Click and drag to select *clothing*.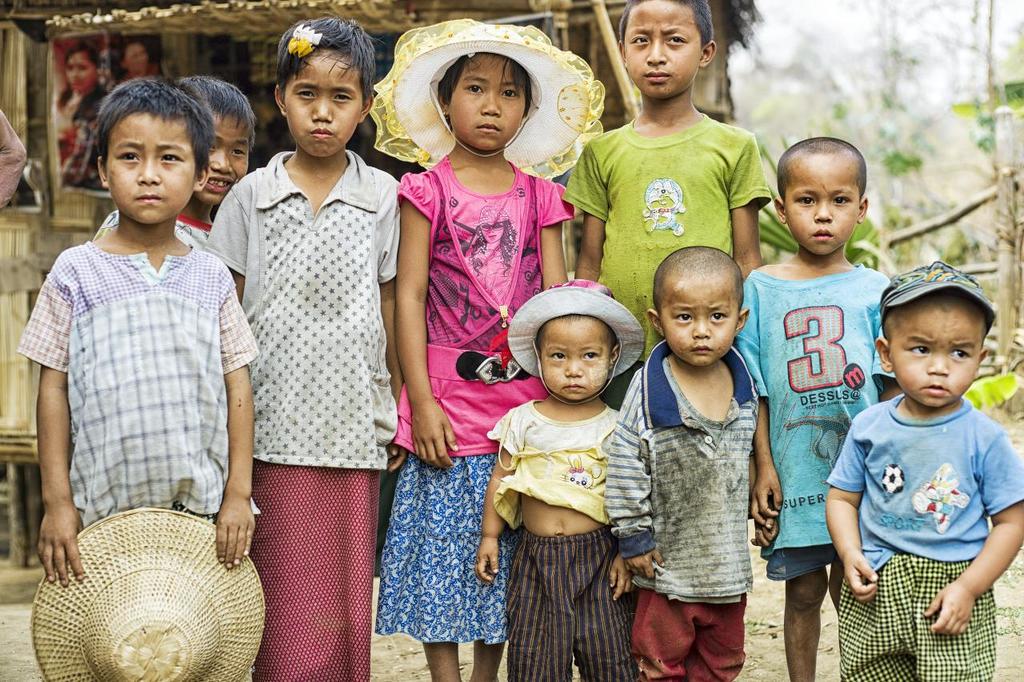
Selection: detection(632, 584, 744, 681).
